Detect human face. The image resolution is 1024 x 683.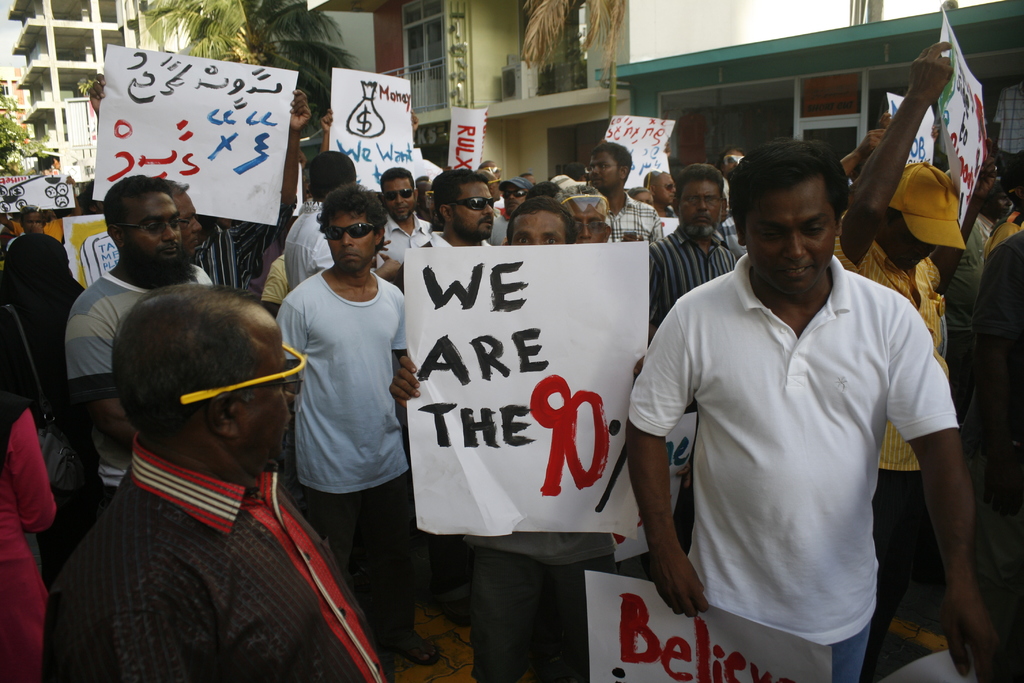
crop(121, 193, 182, 261).
